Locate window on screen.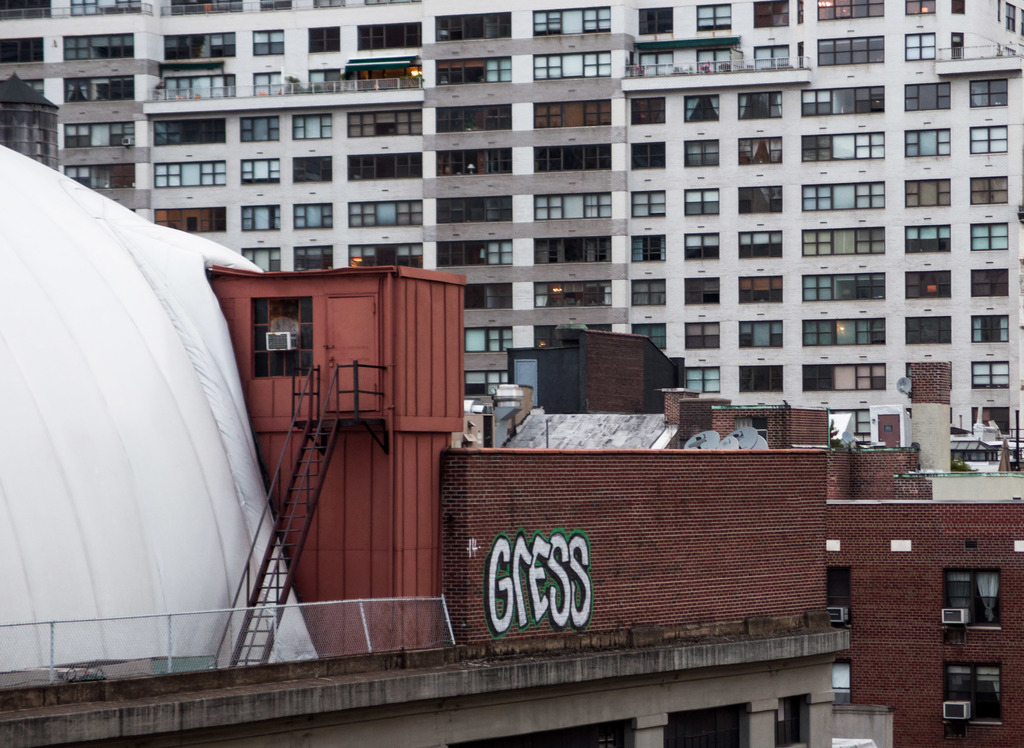
On screen at (349,233,420,272).
